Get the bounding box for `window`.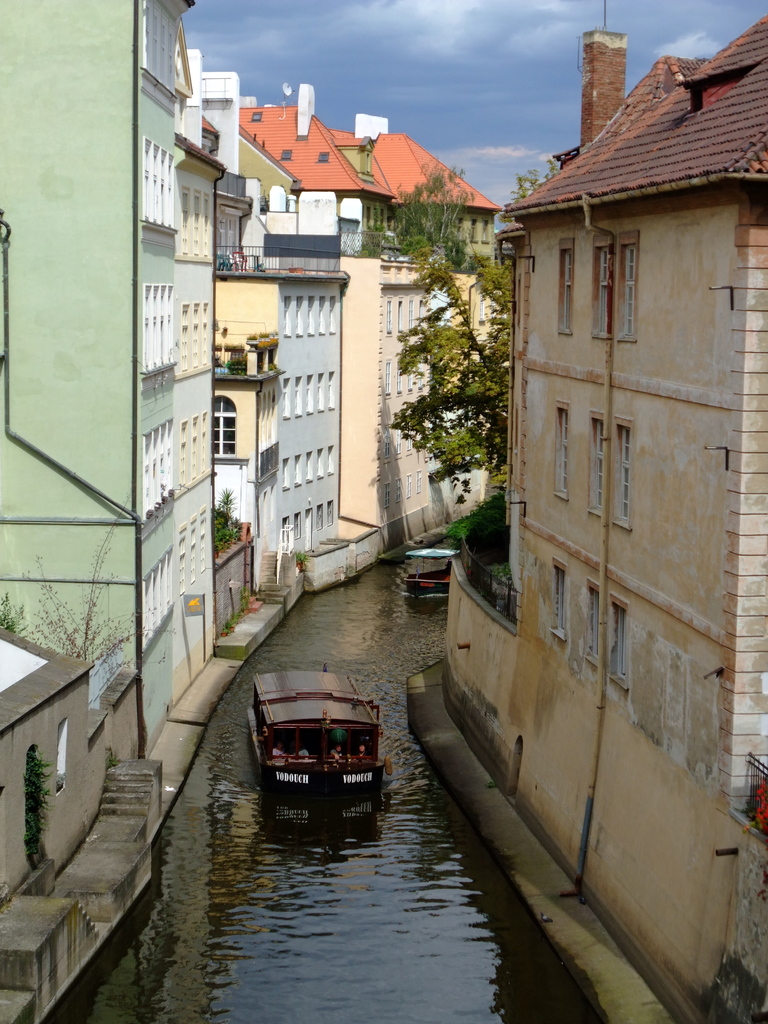
pyautogui.locateOnScreen(214, 396, 234, 459).
